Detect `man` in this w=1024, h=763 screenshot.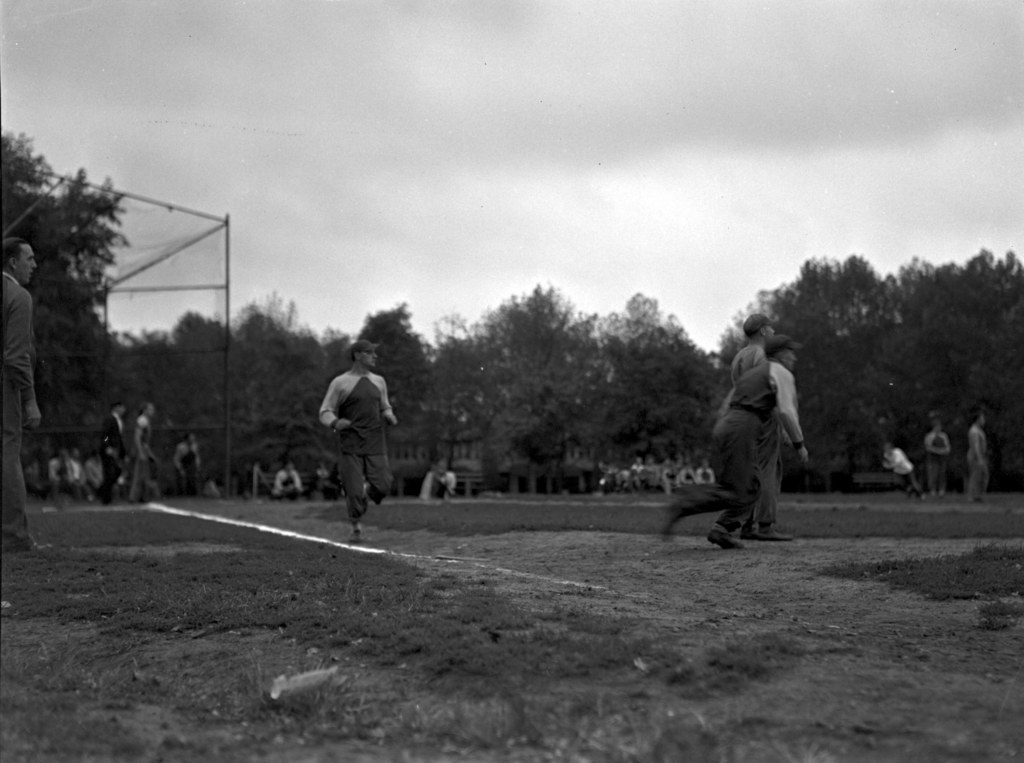
Detection: bbox=(654, 338, 809, 551).
